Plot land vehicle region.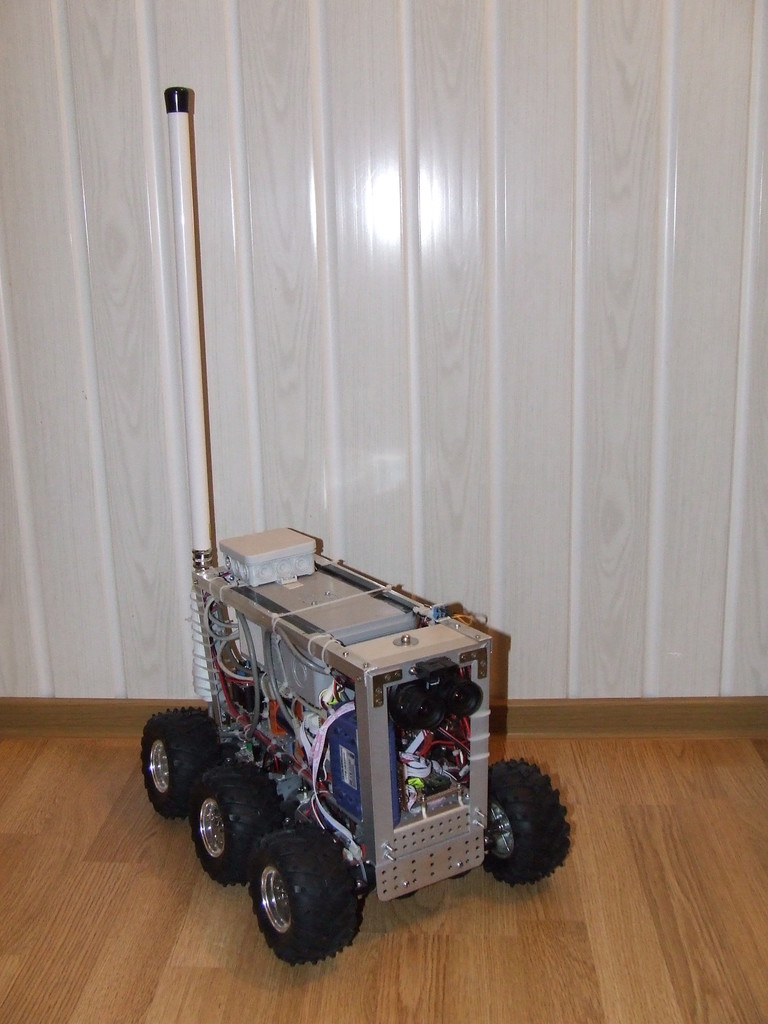
Plotted at bbox=(150, 539, 523, 975).
